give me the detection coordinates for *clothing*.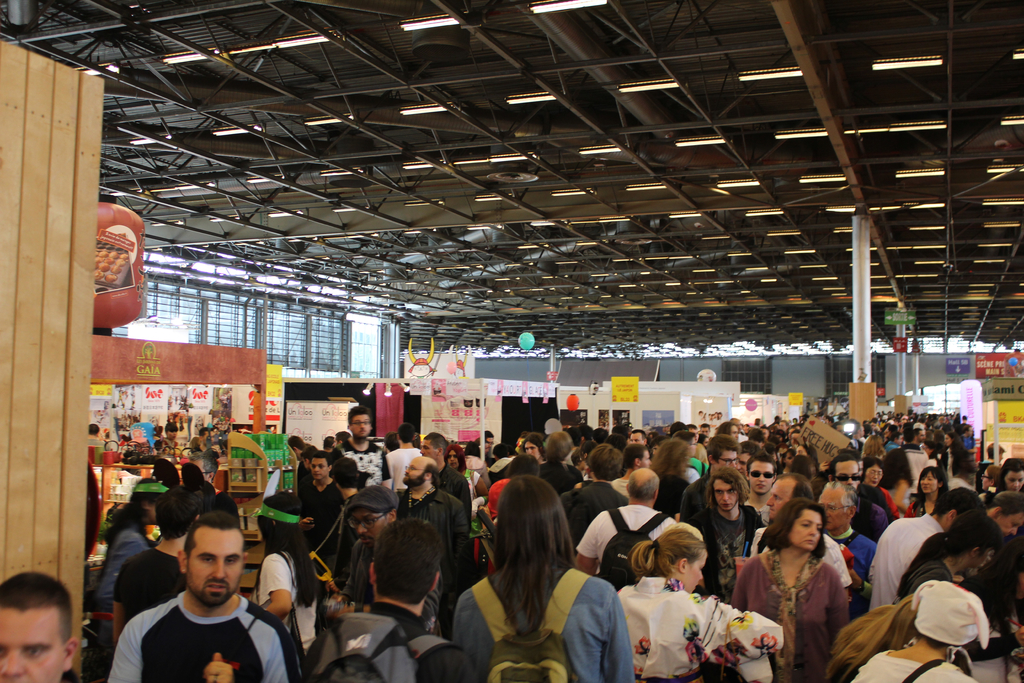
(left=569, top=499, right=691, bottom=575).
